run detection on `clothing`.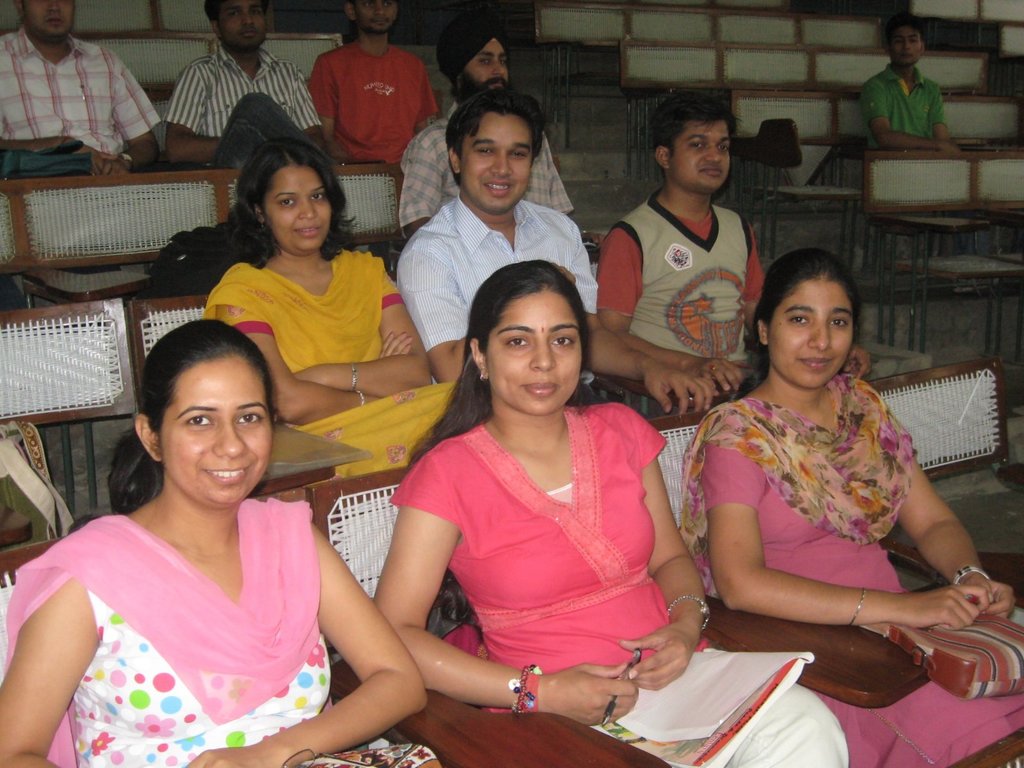
Result: select_region(0, 29, 167, 166).
